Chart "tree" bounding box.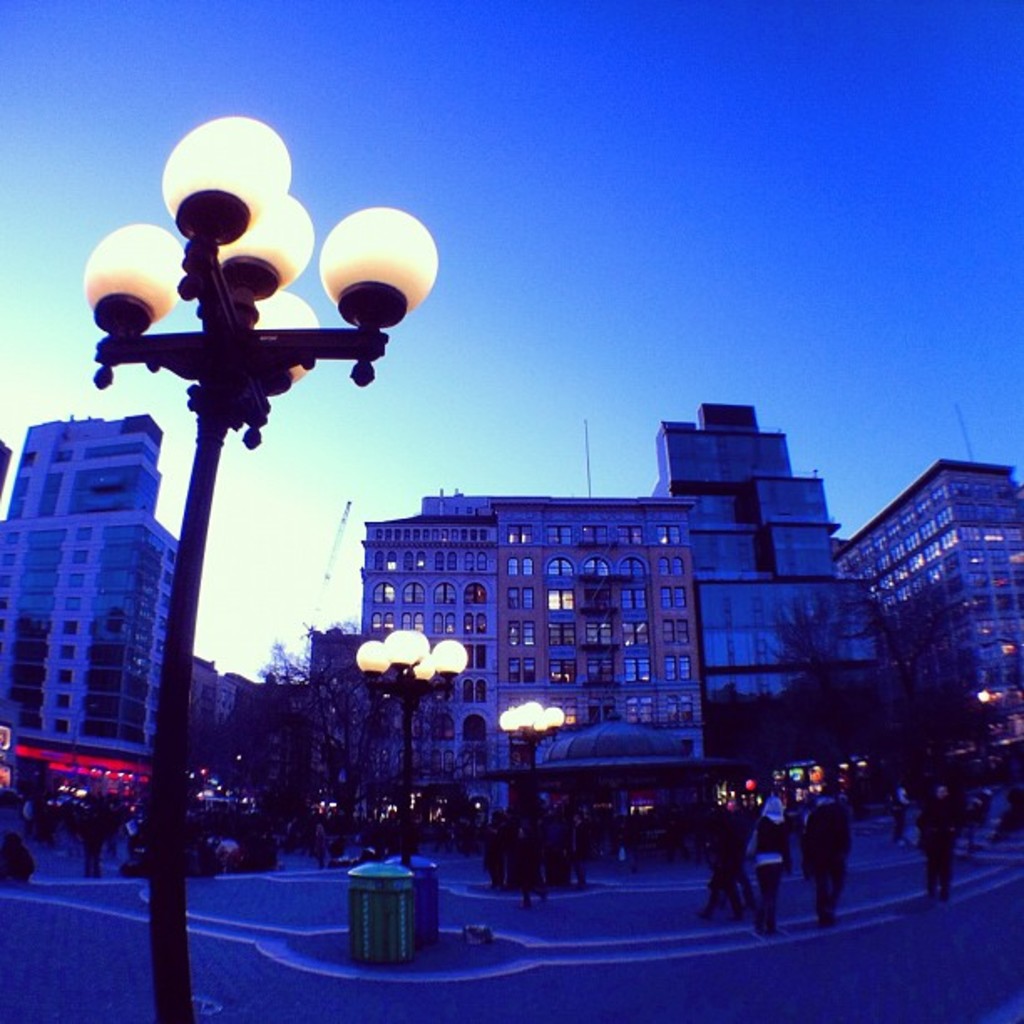
Charted: l=751, t=559, r=1006, b=808.
